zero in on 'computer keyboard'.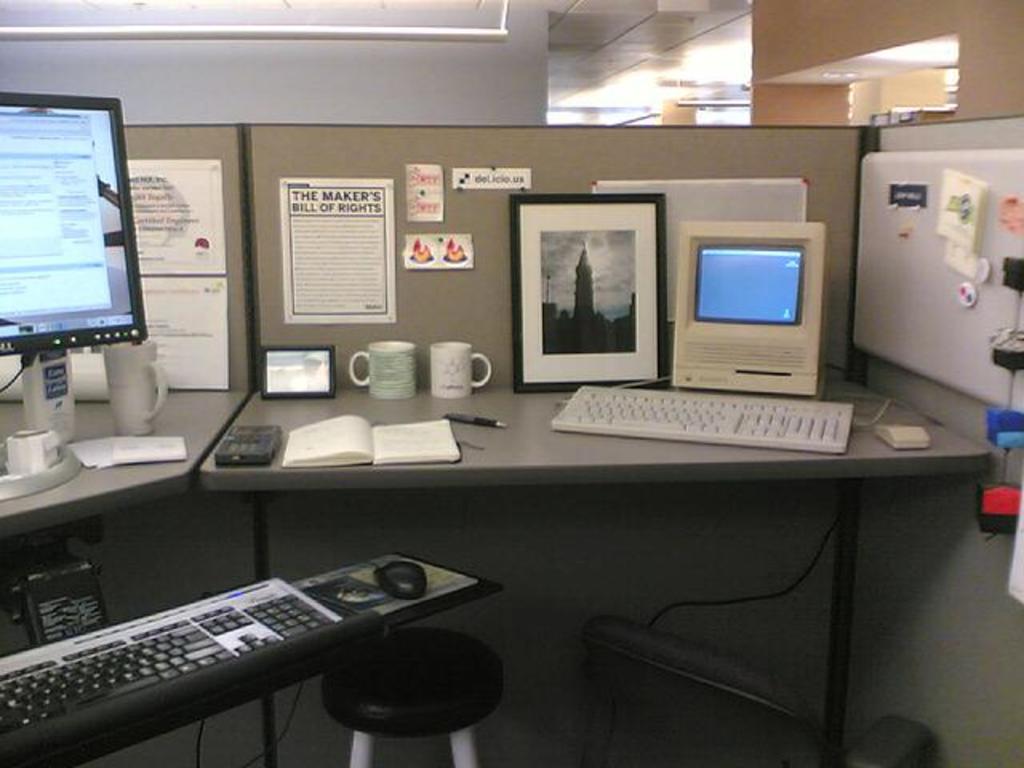
Zeroed in: BBox(552, 384, 854, 453).
